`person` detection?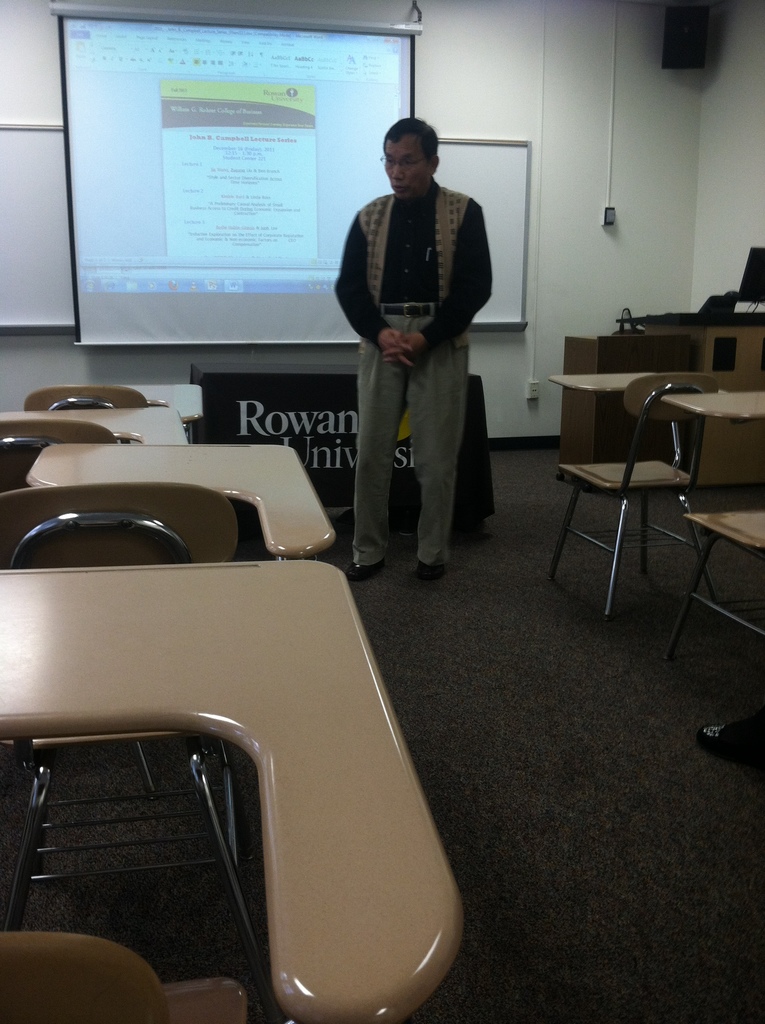
325,104,497,594
